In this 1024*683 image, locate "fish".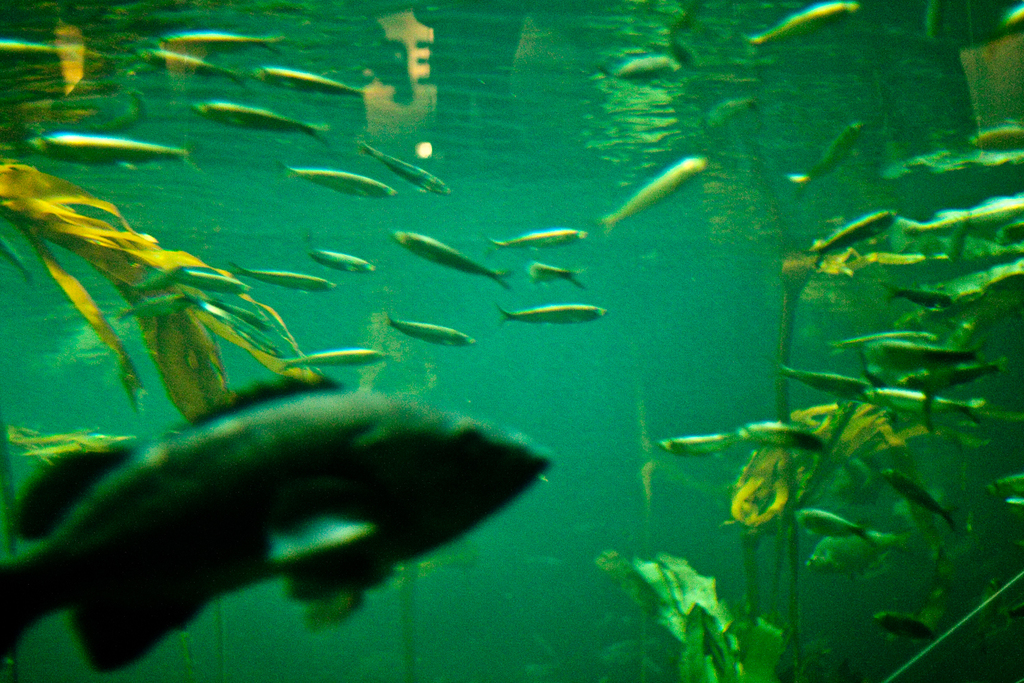
Bounding box: <bbox>230, 258, 335, 294</bbox>.
